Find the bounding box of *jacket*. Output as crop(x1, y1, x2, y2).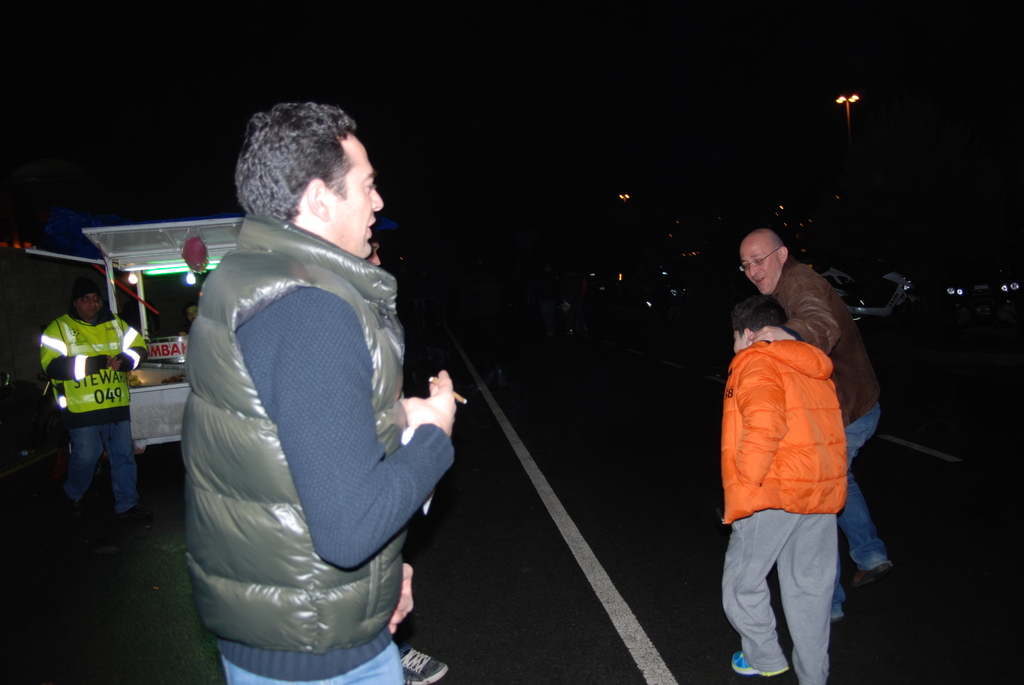
crop(177, 211, 403, 656).
